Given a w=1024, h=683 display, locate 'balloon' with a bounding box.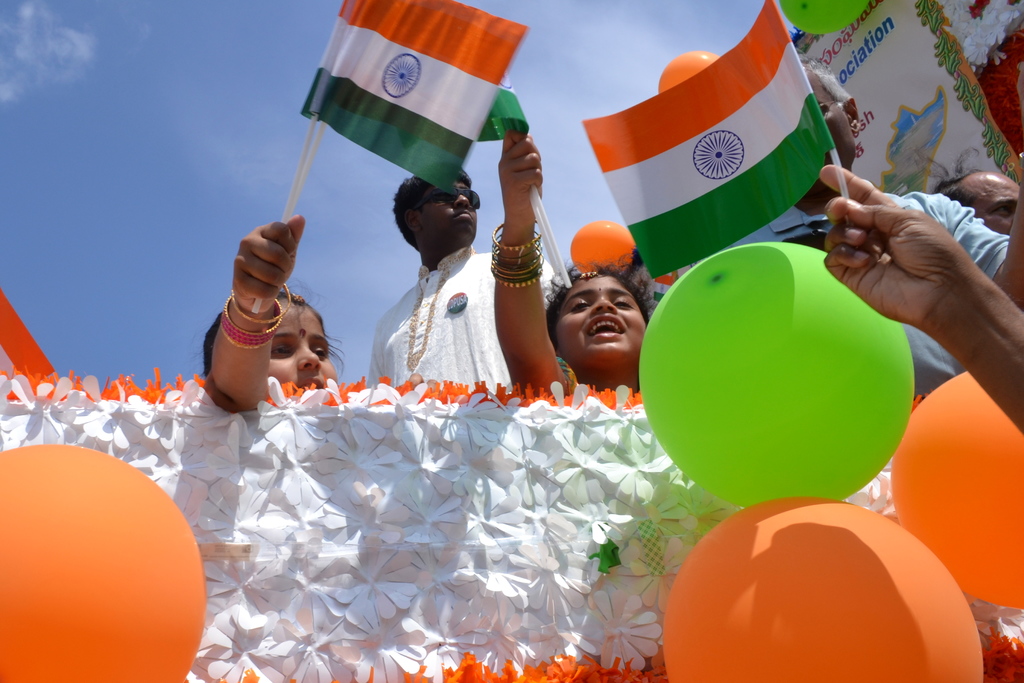
Located: 774,0,867,37.
